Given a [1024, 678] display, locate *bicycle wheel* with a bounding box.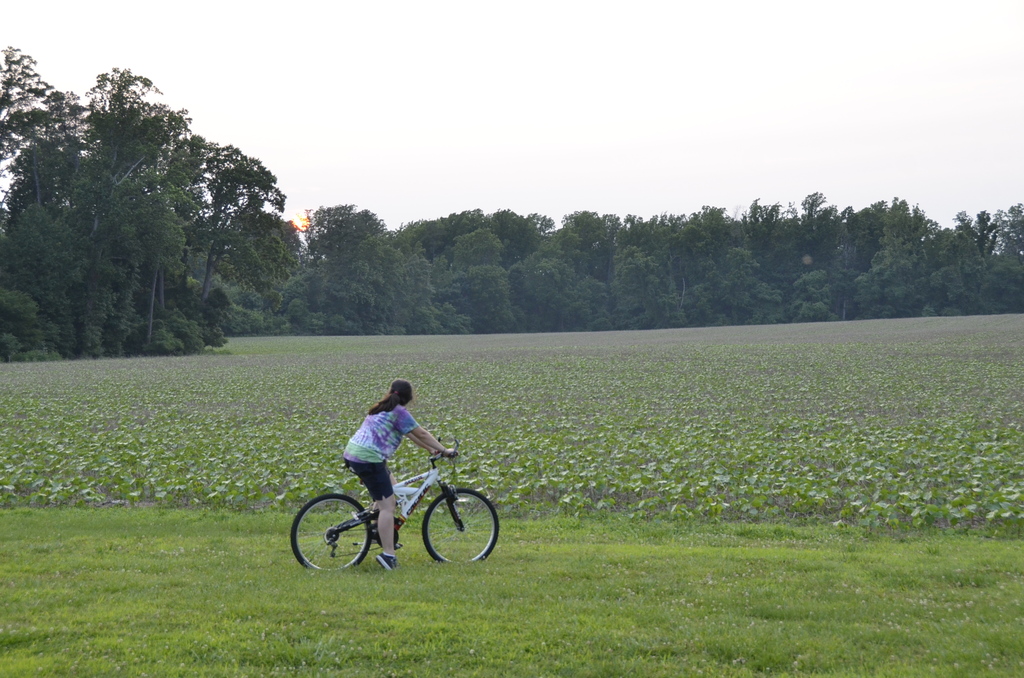
Located: detection(288, 492, 375, 575).
